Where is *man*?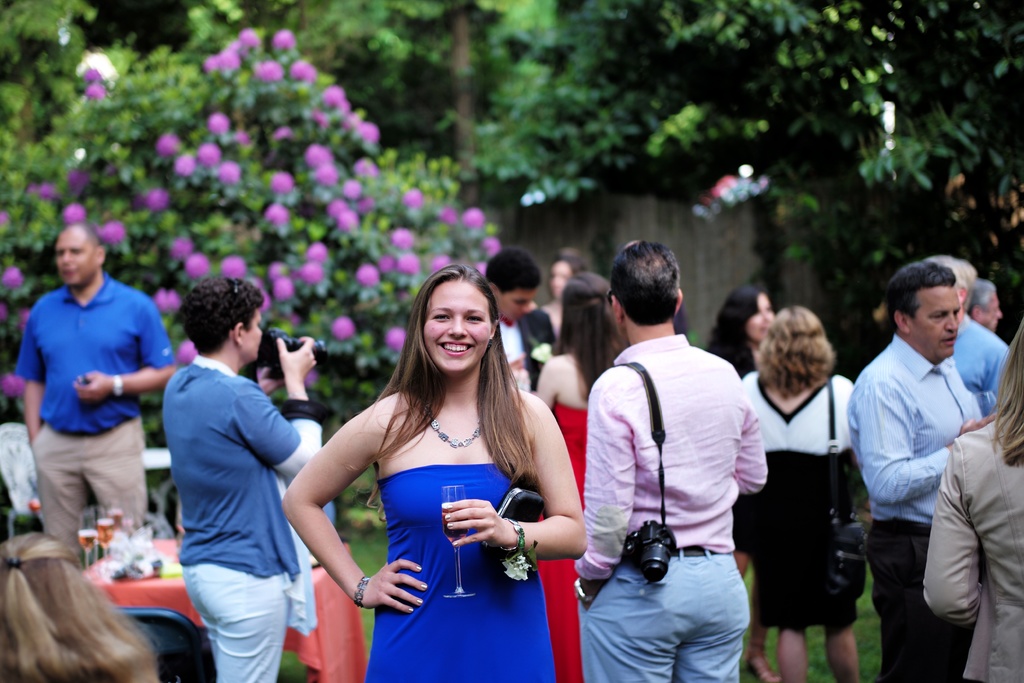
<bbox>934, 259, 1008, 407</bbox>.
